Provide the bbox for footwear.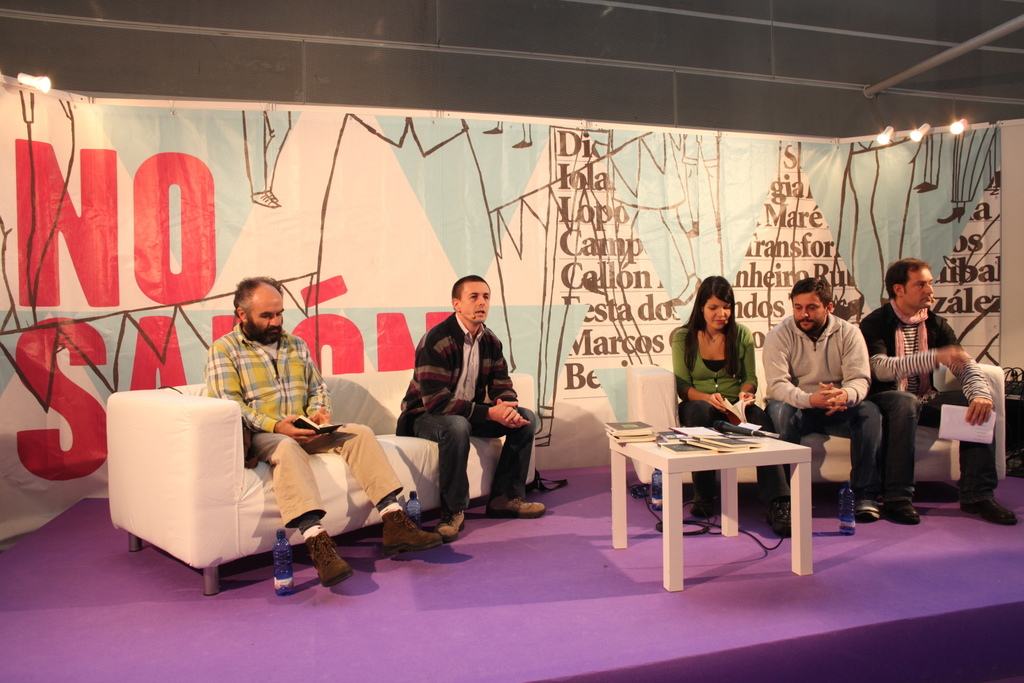
[690, 494, 719, 518].
